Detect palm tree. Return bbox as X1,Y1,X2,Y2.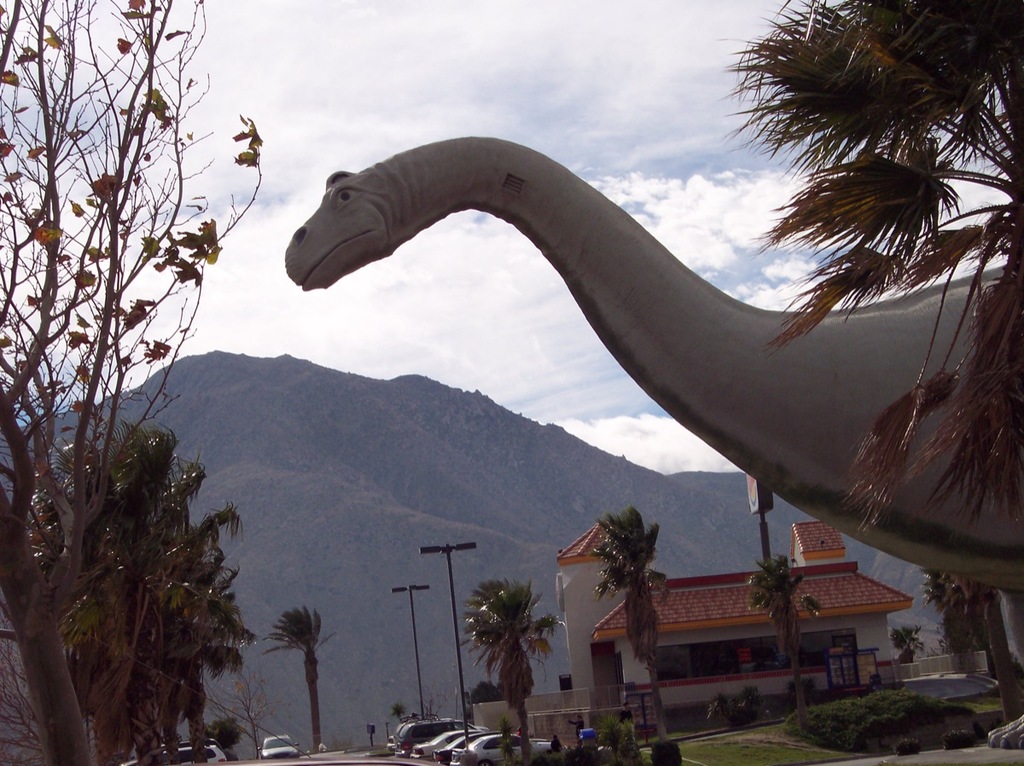
139,516,229,712.
